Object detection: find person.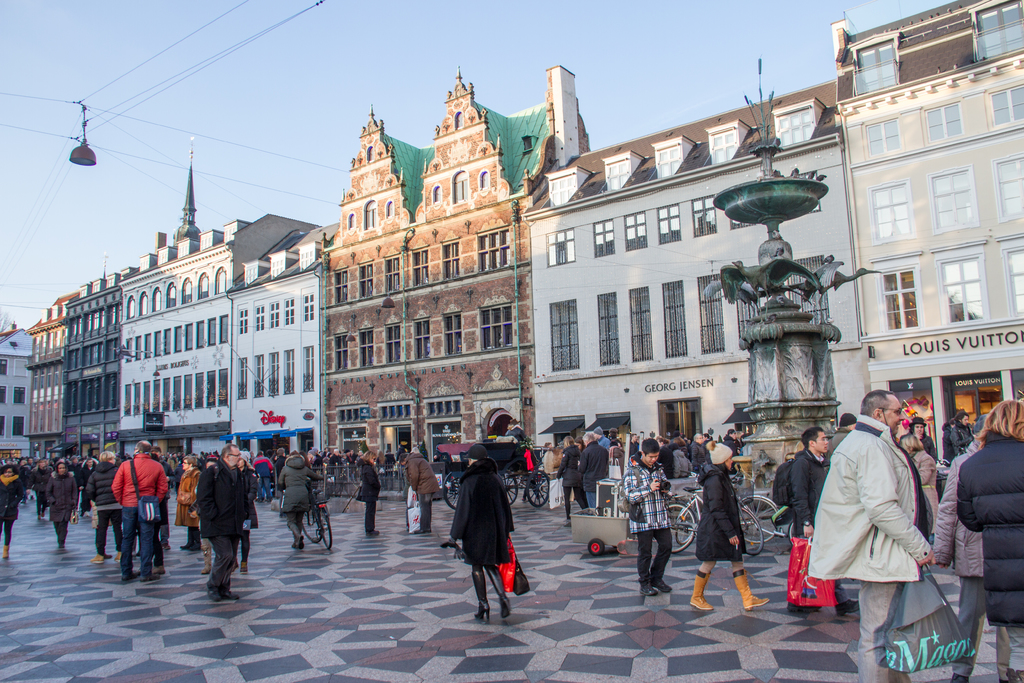
(279,450,320,544).
